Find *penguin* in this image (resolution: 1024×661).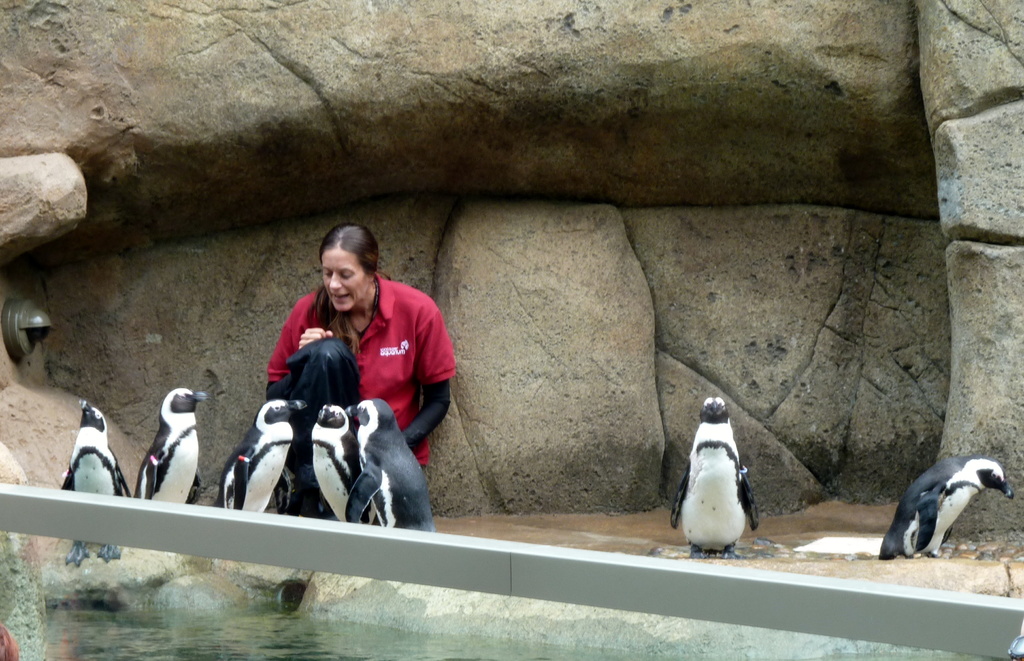
box(61, 393, 130, 559).
